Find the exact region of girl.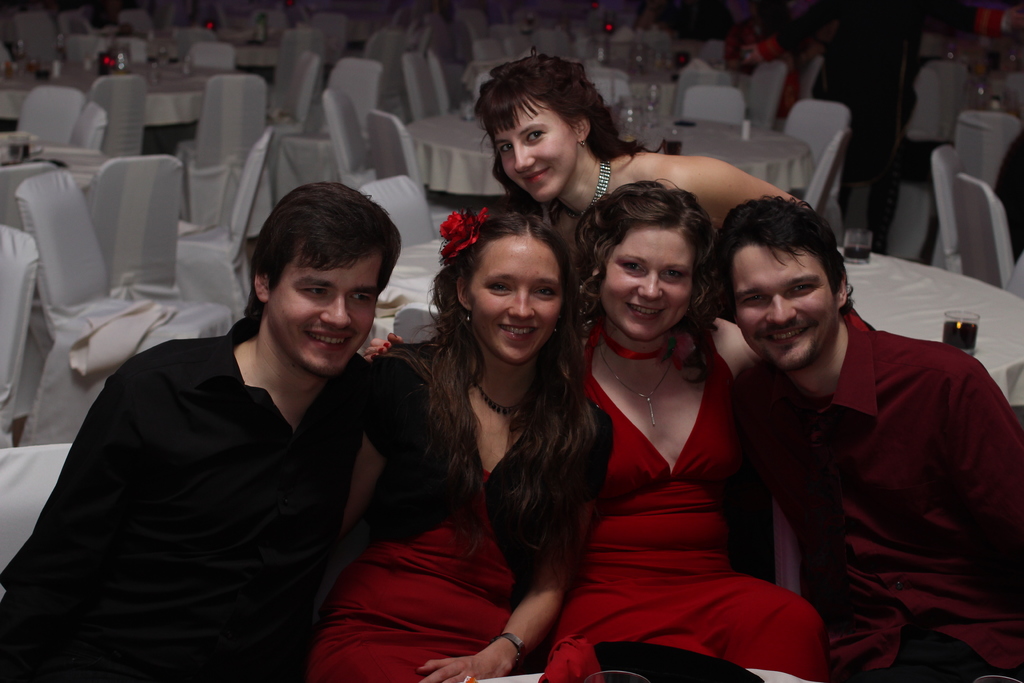
Exact region: crop(302, 206, 612, 682).
